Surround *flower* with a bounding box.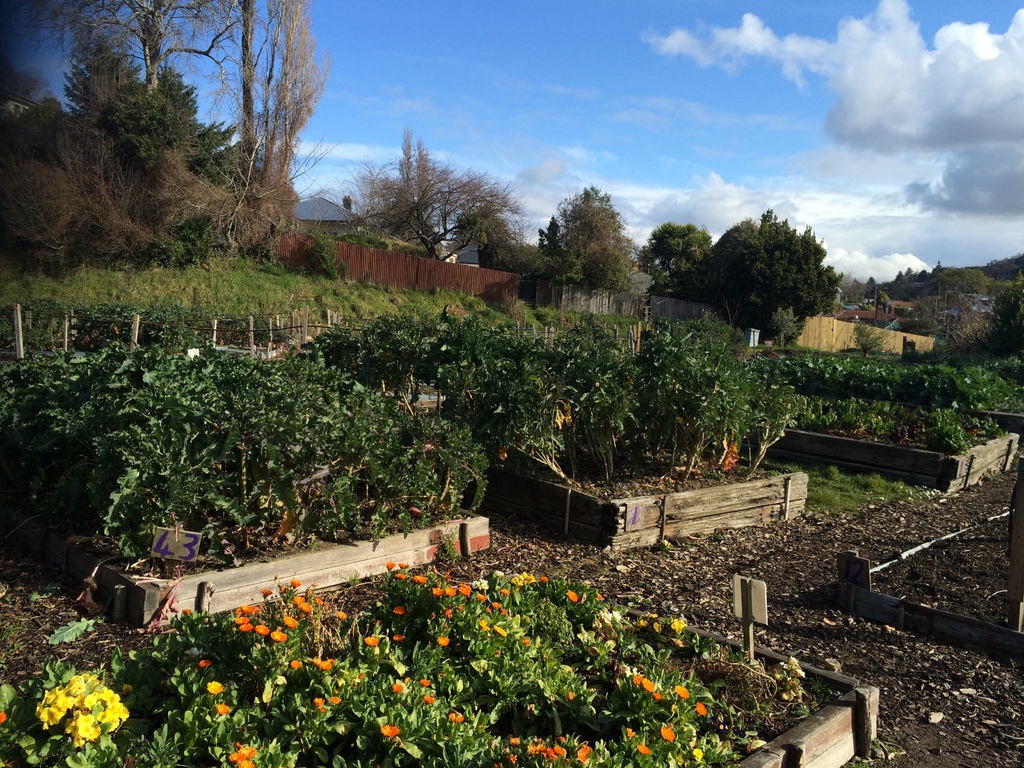
x1=195 y1=660 x2=218 y2=671.
